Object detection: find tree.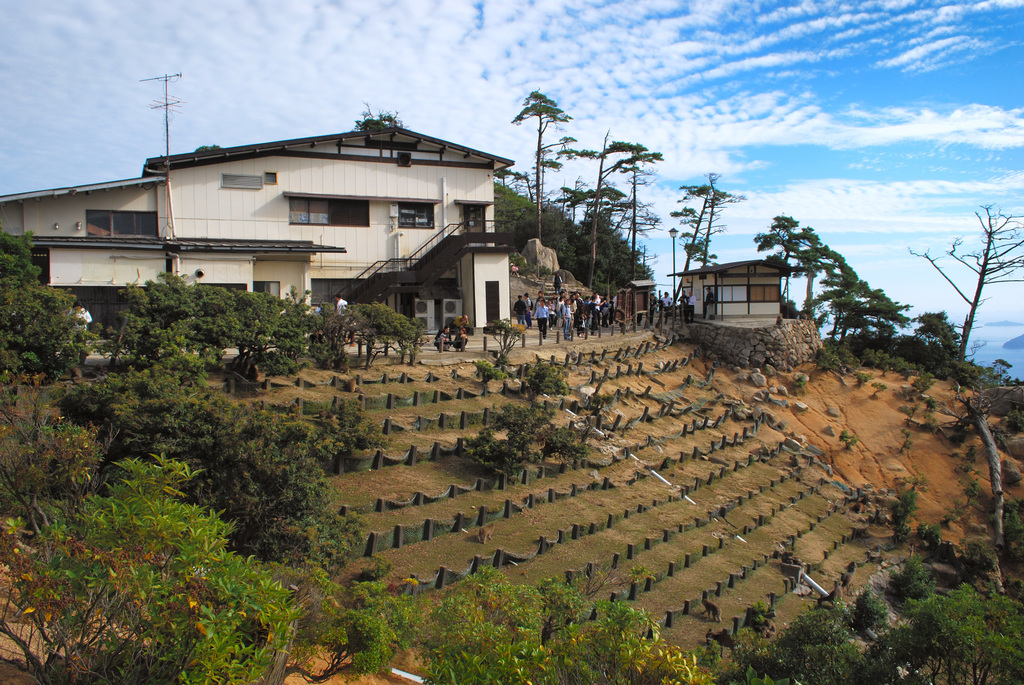
region(915, 522, 976, 563).
